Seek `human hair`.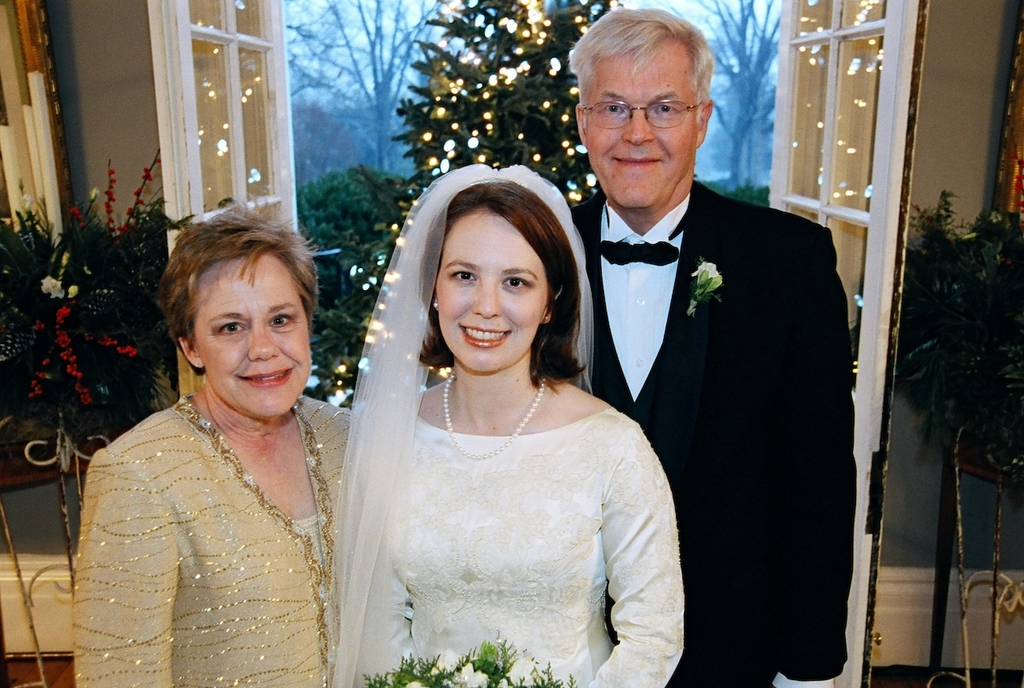
{"left": 416, "top": 182, "right": 584, "bottom": 385}.
